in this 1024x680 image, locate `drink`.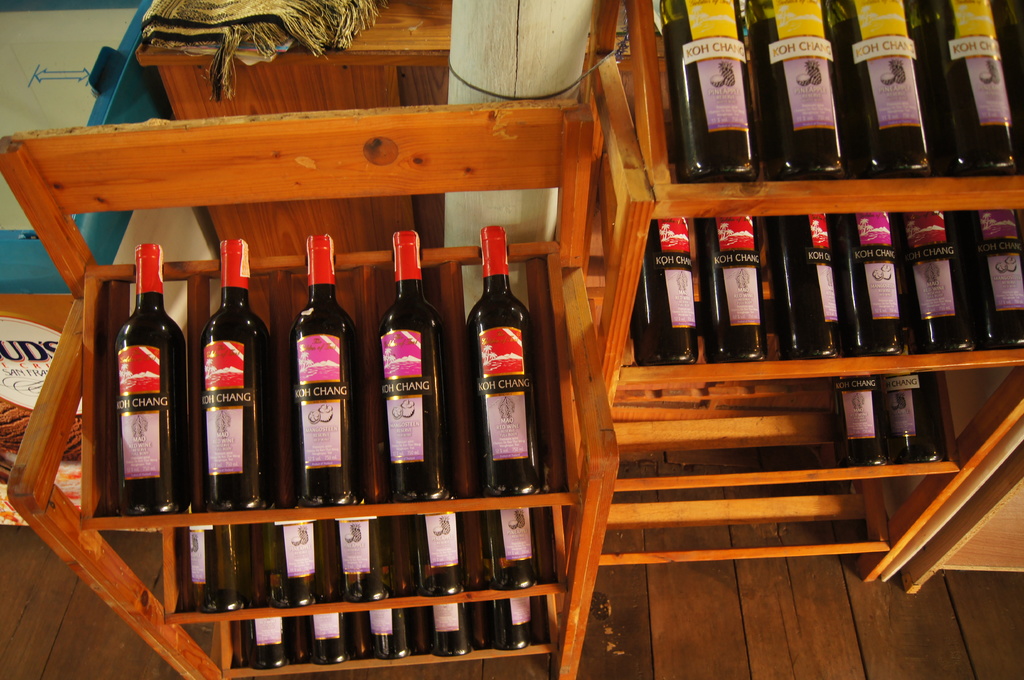
Bounding box: [left=191, top=526, right=248, bottom=613].
